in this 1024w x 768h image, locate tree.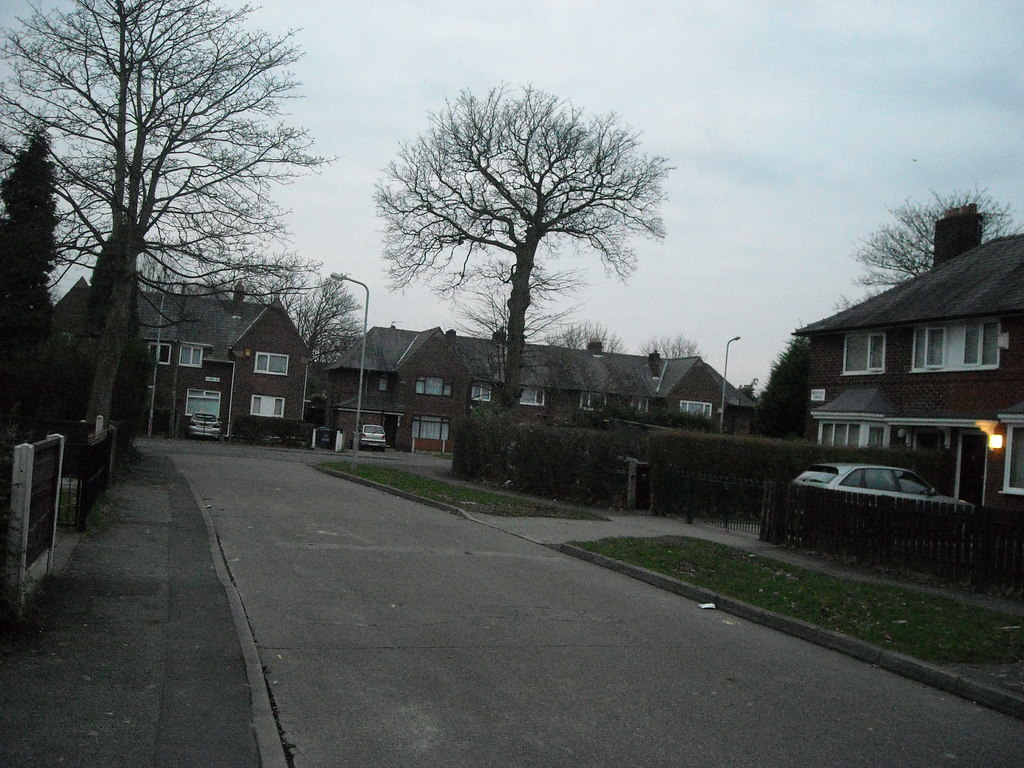
Bounding box: box(852, 185, 1023, 285).
